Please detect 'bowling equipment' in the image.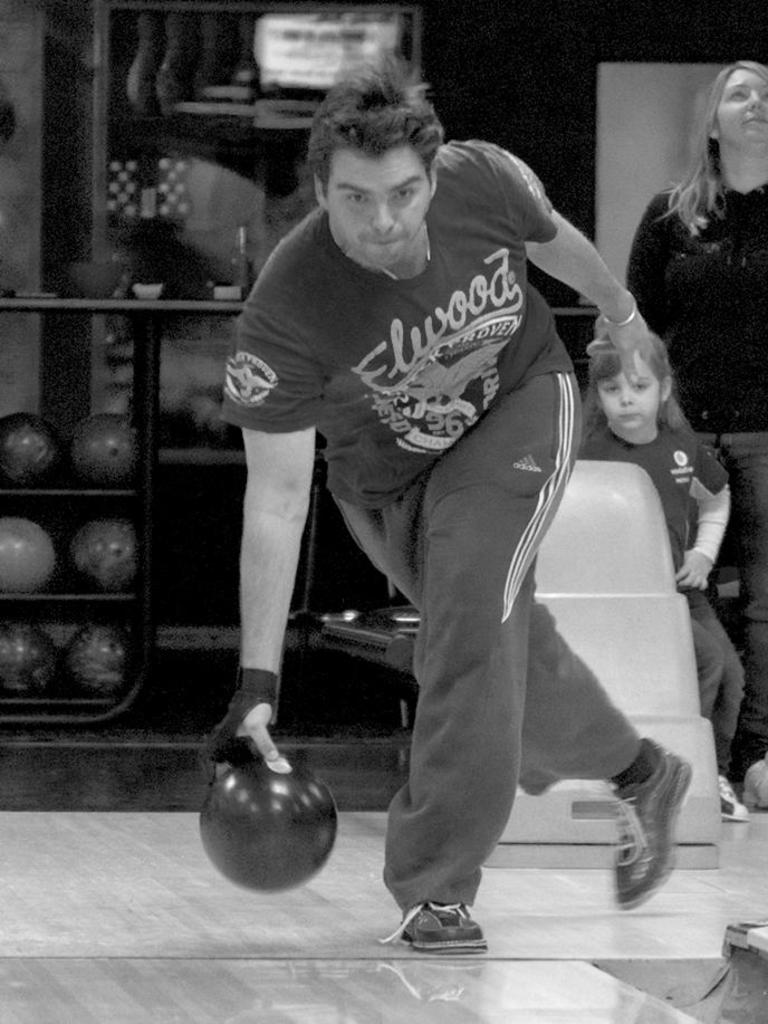
crop(68, 517, 144, 591).
